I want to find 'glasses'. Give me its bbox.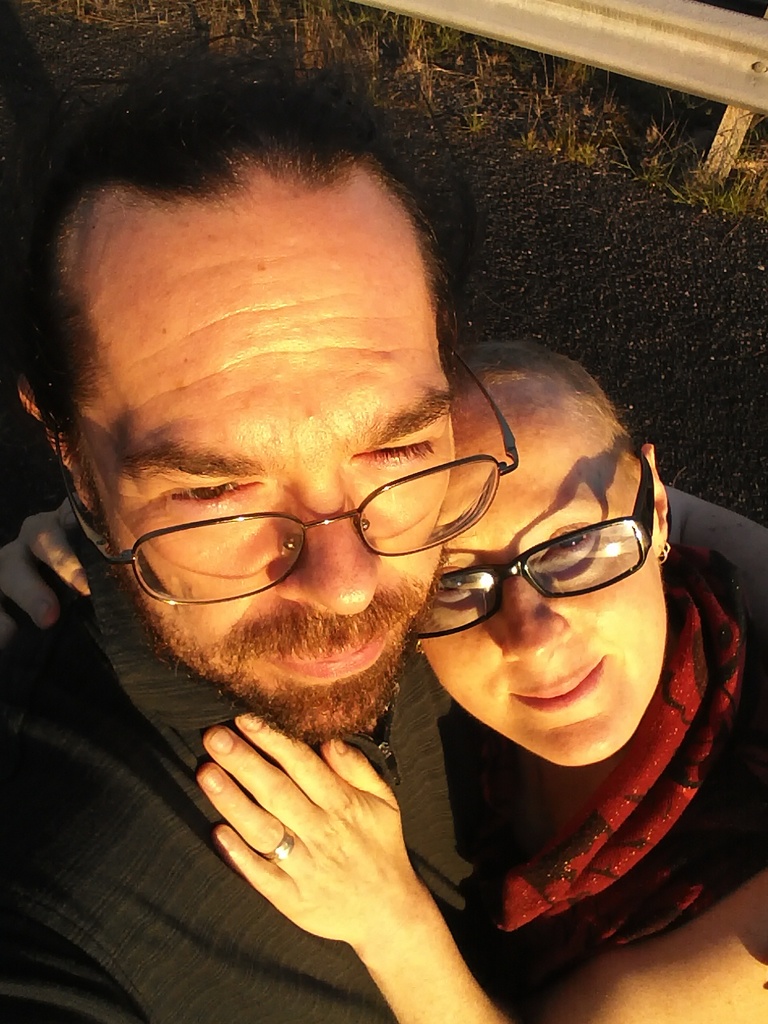
l=41, t=342, r=521, b=603.
